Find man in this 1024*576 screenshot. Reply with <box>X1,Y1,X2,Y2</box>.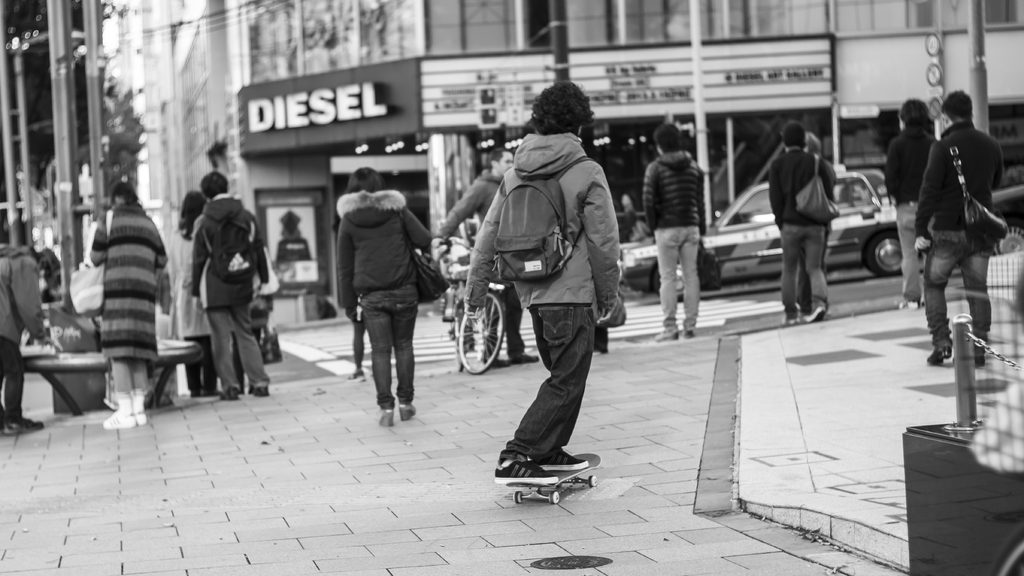
<box>465,94,627,499</box>.
